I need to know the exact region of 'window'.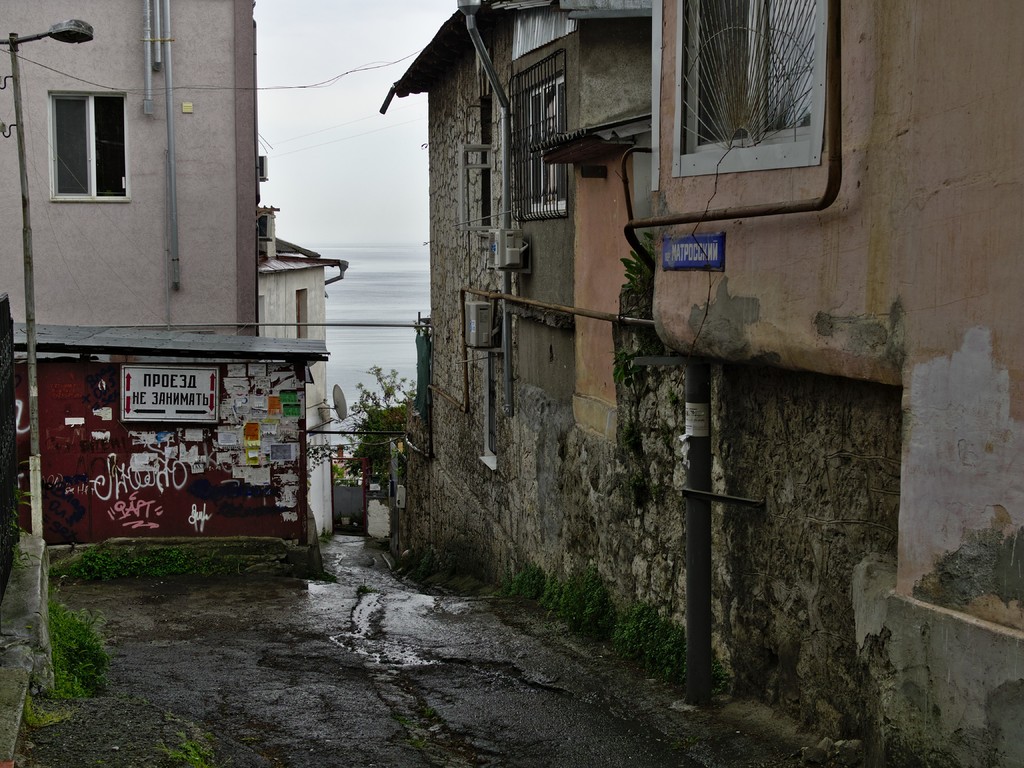
Region: rect(292, 287, 309, 340).
